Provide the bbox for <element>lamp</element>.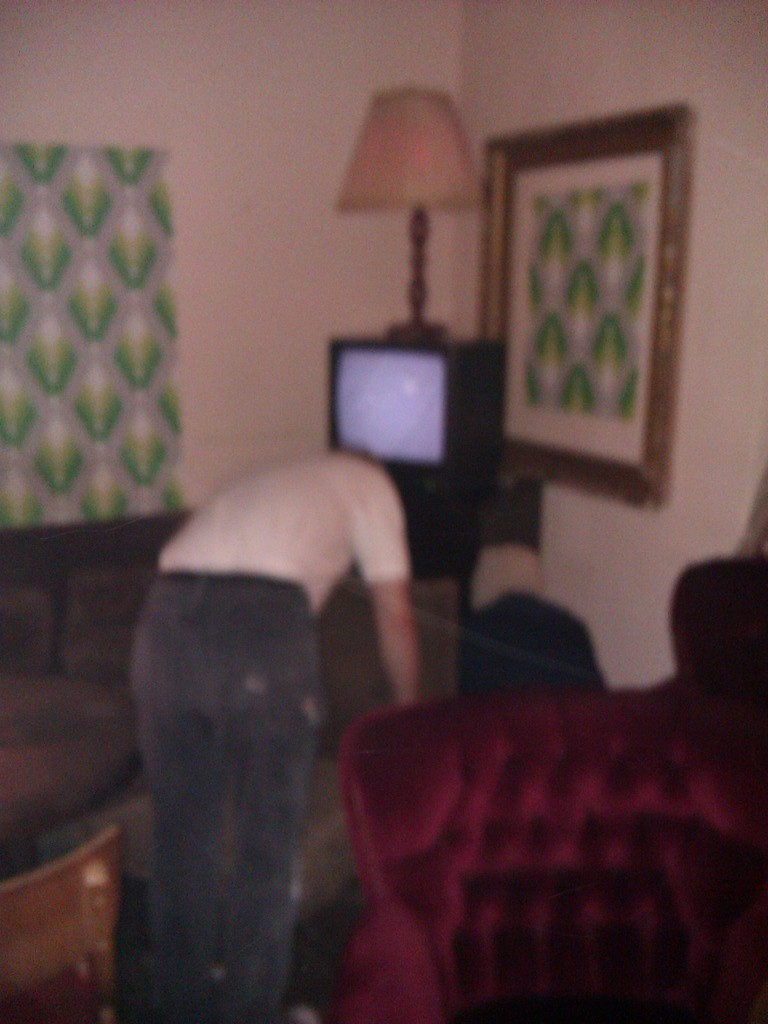
329,85,483,339.
